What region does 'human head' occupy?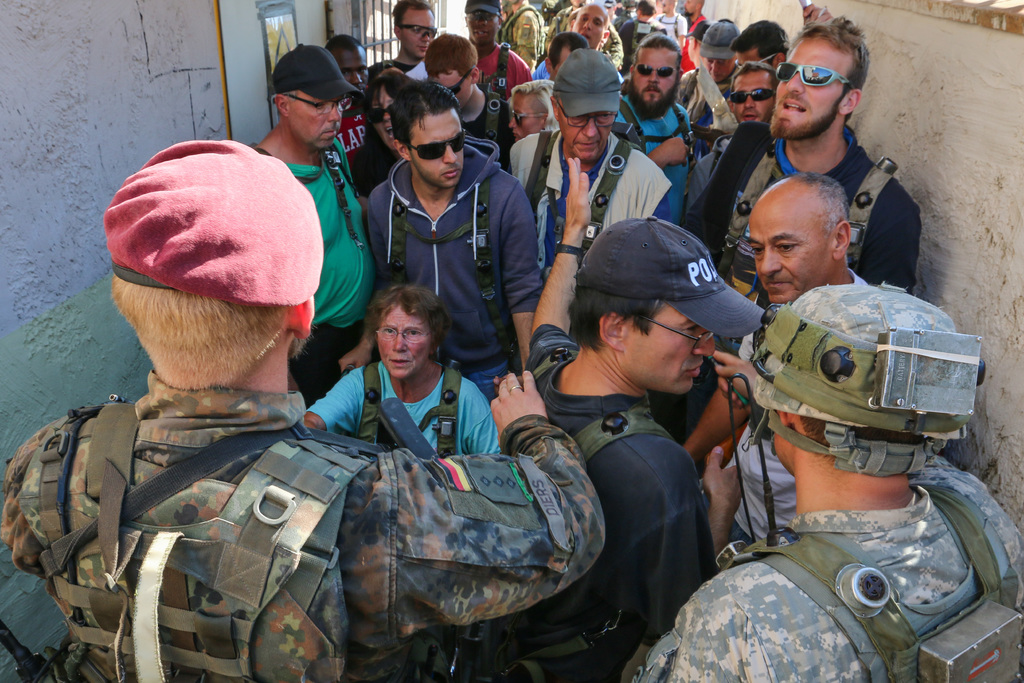
[611,3,628,22].
